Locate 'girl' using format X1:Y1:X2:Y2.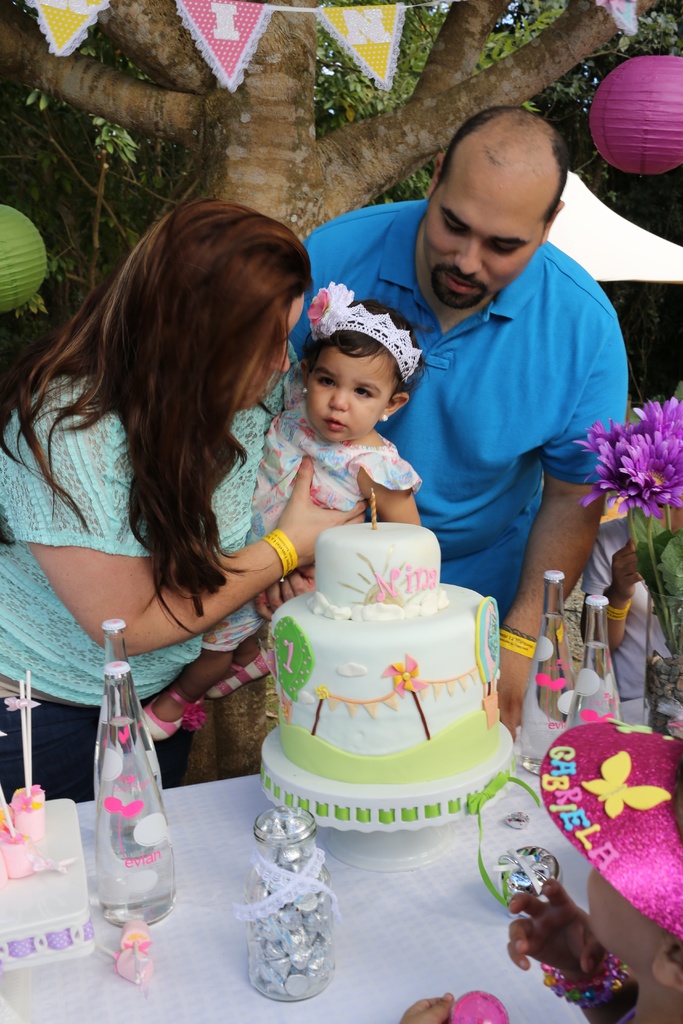
142:284:426:740.
